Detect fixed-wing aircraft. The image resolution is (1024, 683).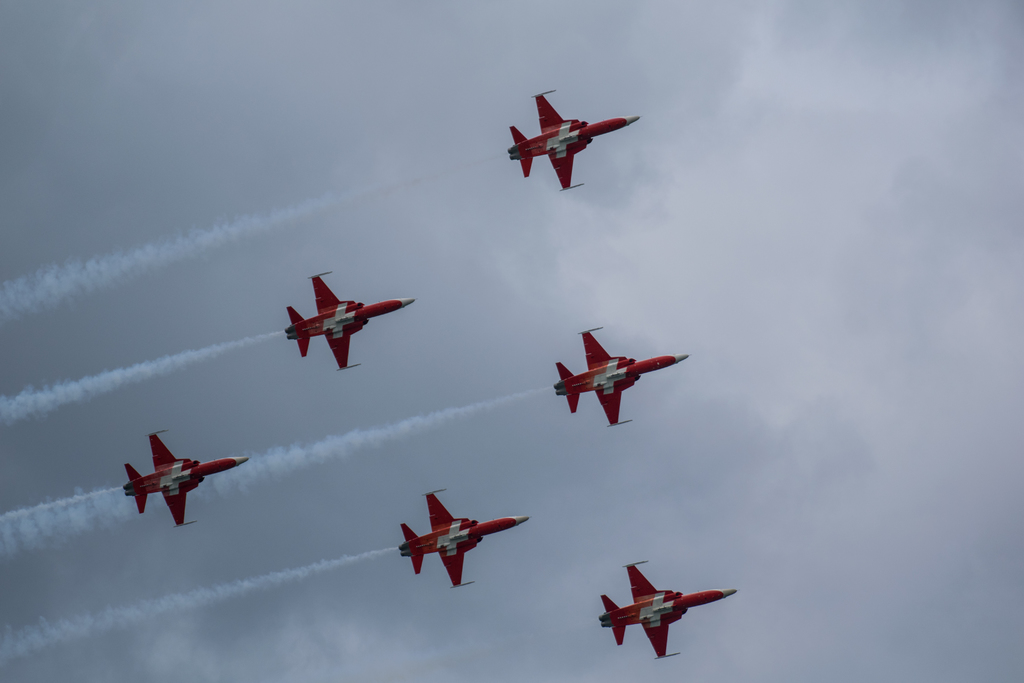
[122, 429, 250, 527].
